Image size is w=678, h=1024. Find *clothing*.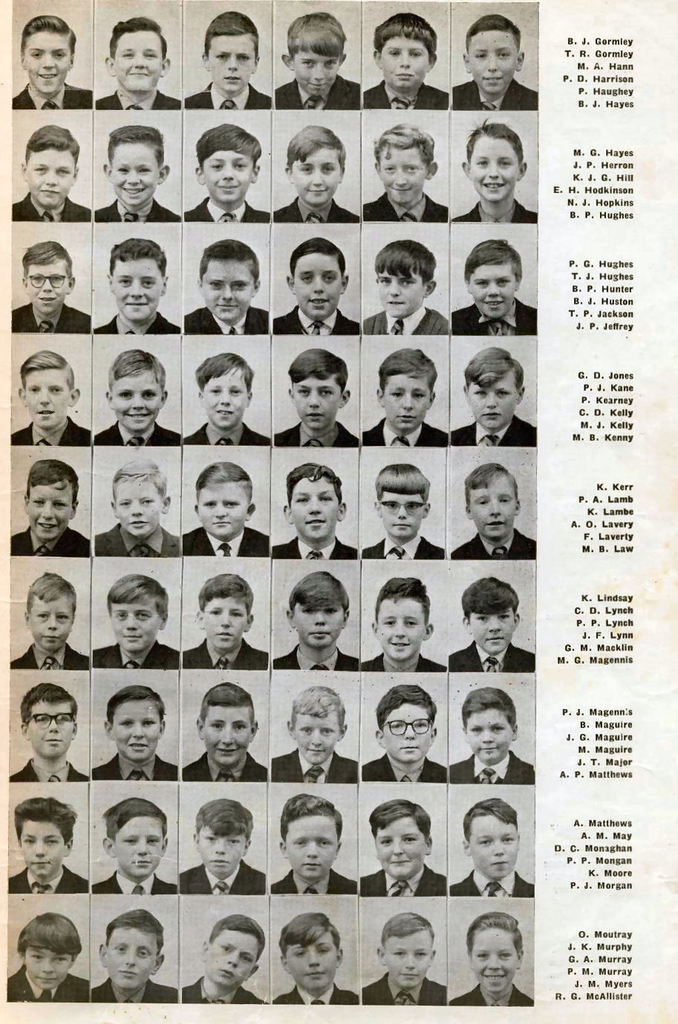
box(183, 194, 268, 222).
